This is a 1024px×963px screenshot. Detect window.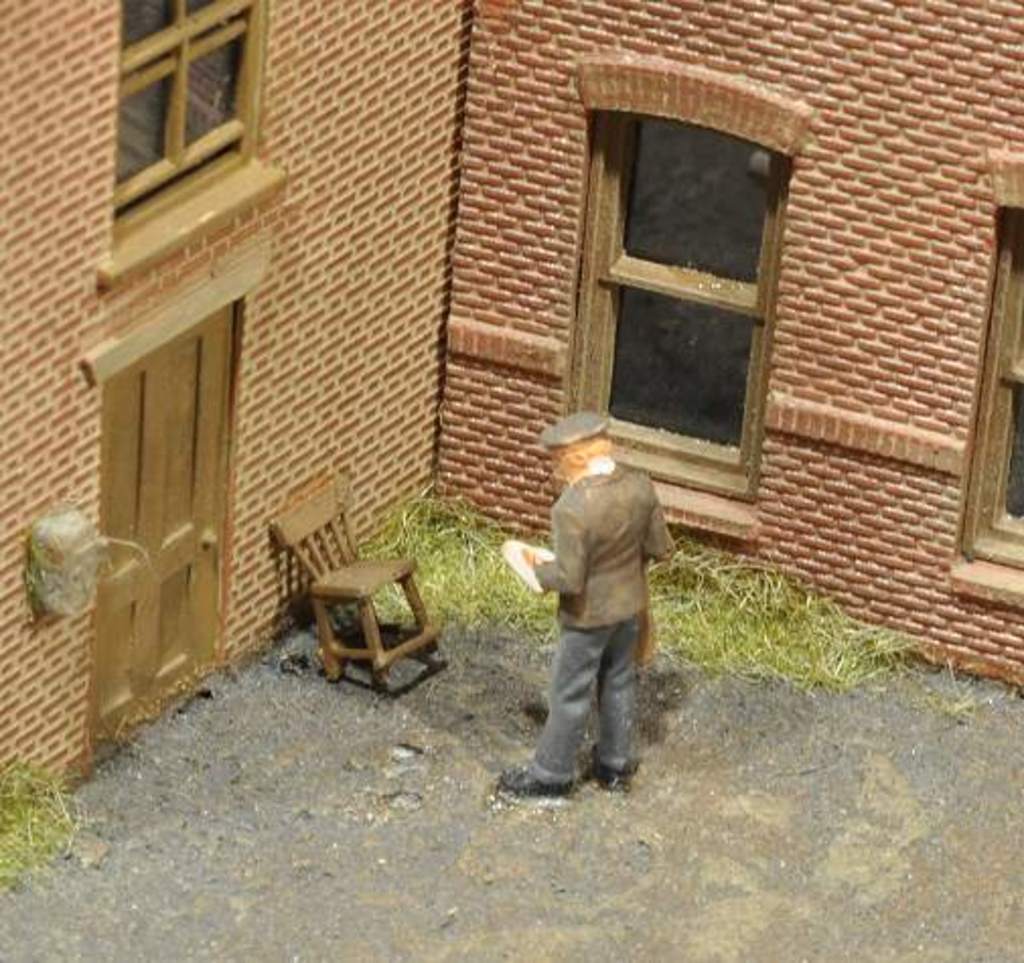
rect(947, 146, 1022, 604).
